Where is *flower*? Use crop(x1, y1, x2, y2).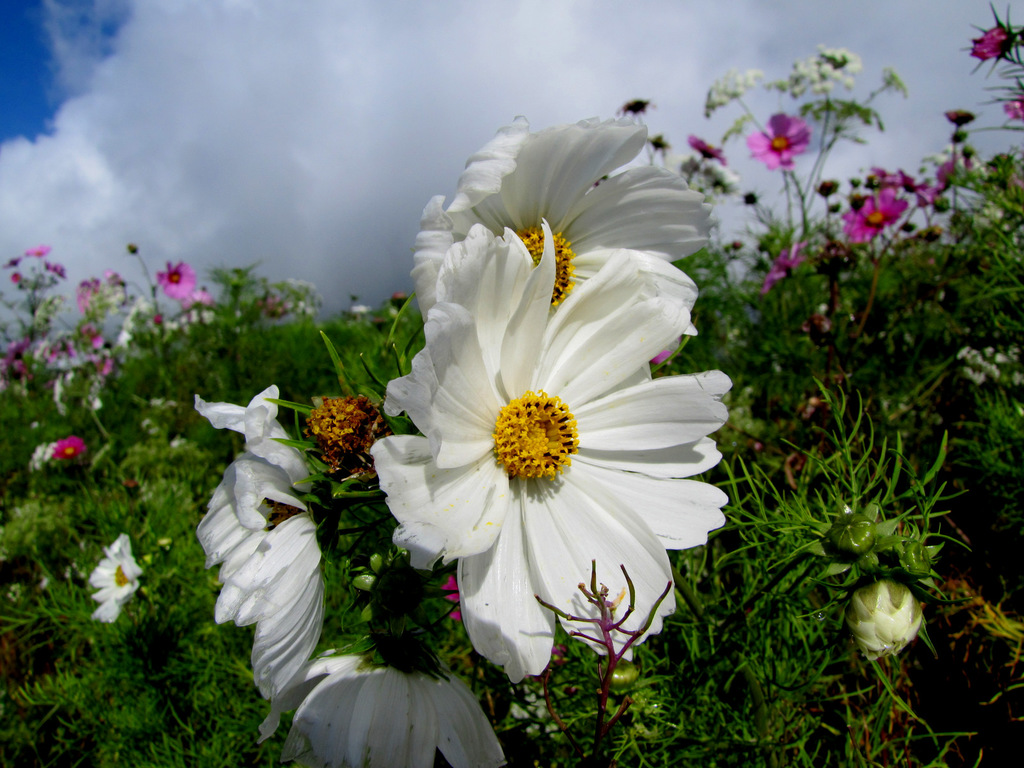
crop(26, 430, 81, 468).
